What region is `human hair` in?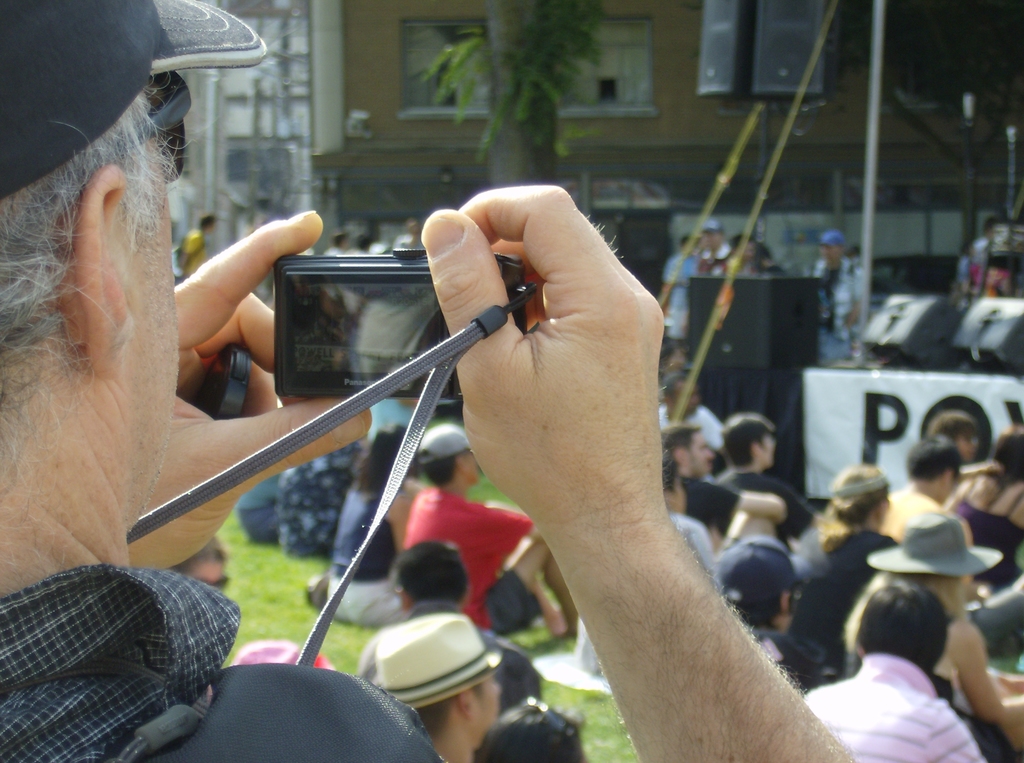
[x1=412, y1=696, x2=448, y2=737].
